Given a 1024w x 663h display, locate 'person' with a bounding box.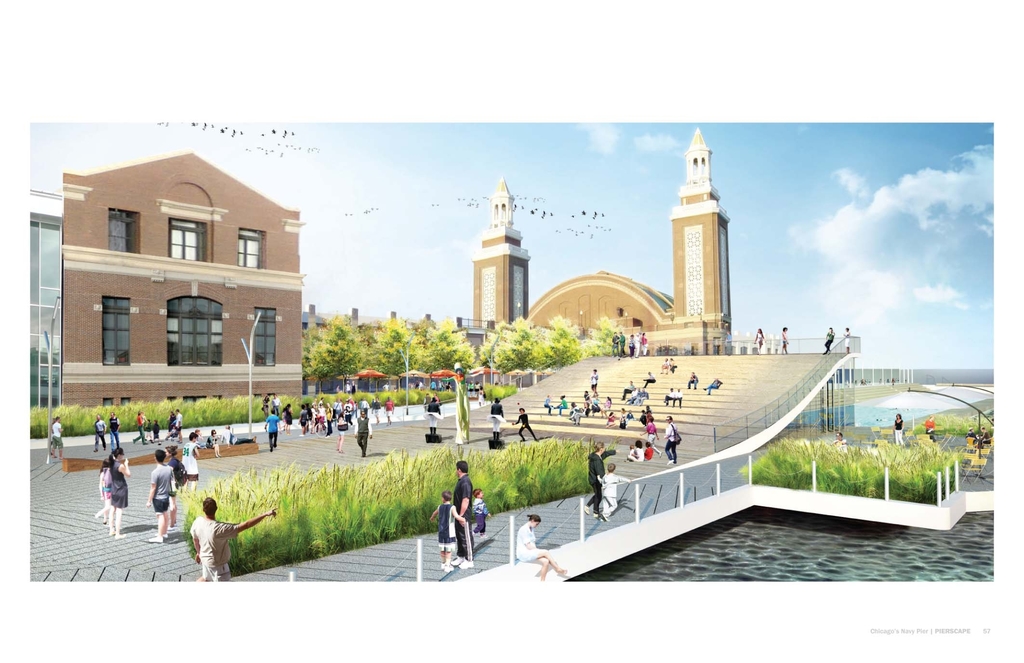
Located: {"left": 824, "top": 327, "right": 837, "bottom": 352}.
